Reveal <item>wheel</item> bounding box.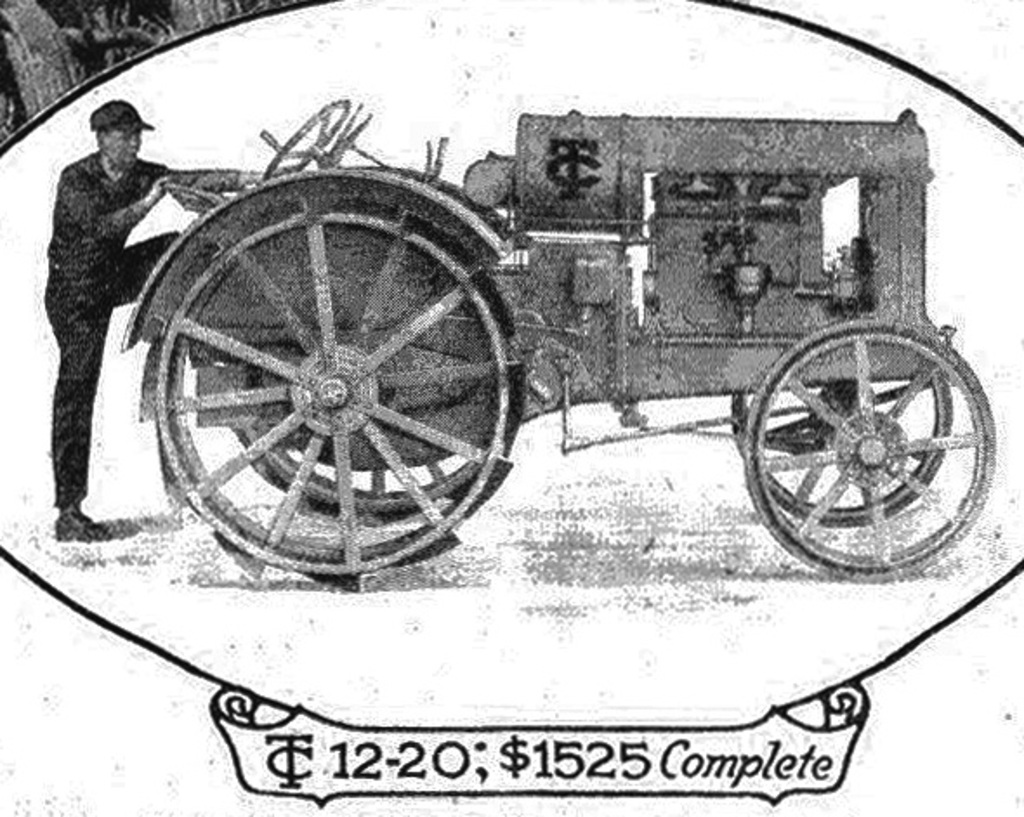
Revealed: {"x1": 731, "y1": 375, "x2": 953, "y2": 529}.
